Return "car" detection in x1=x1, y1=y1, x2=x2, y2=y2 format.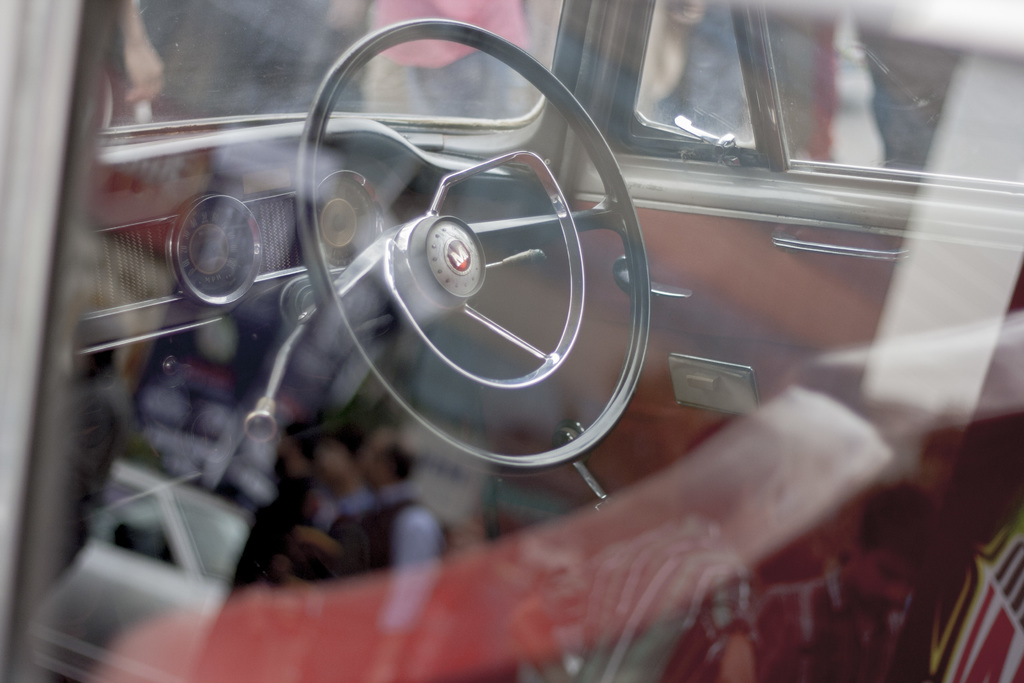
x1=0, y1=0, x2=1023, y2=682.
